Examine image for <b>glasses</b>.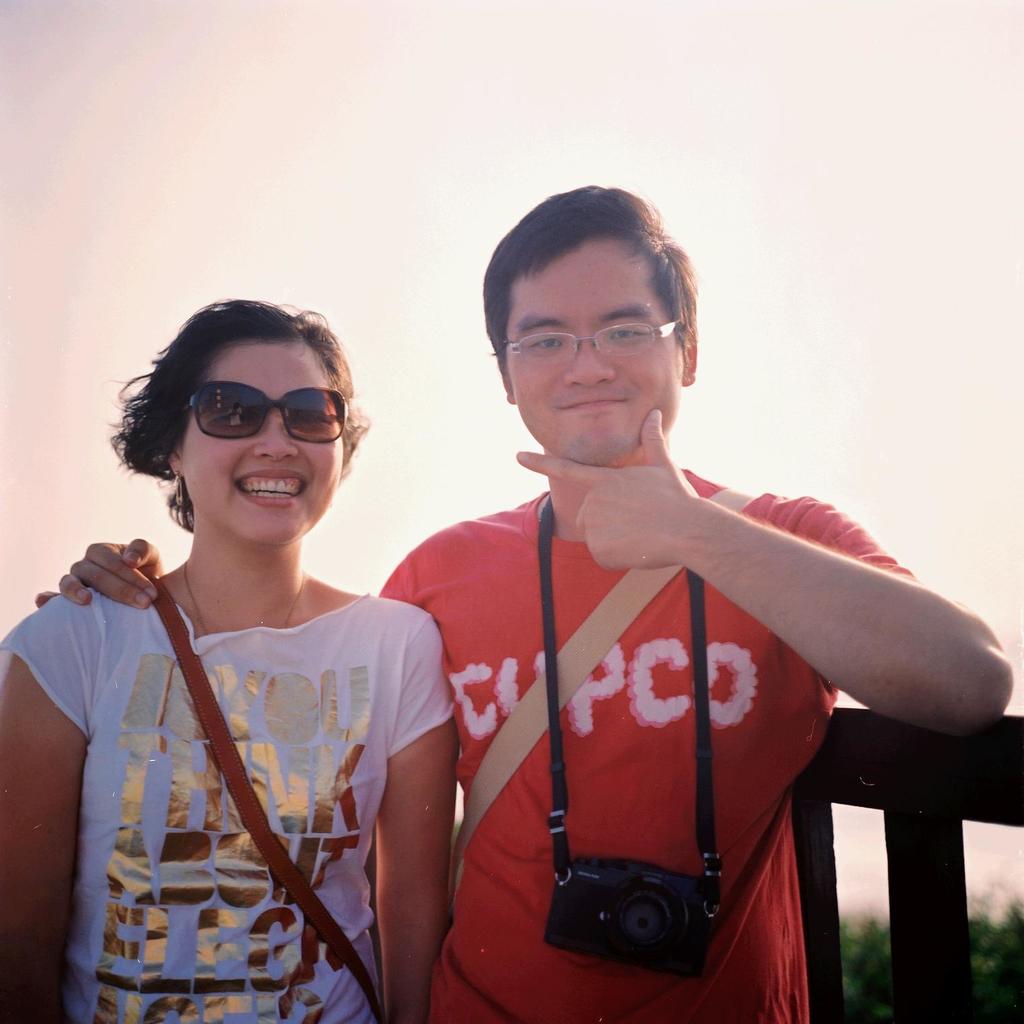
Examination result: bbox=[487, 306, 691, 376].
